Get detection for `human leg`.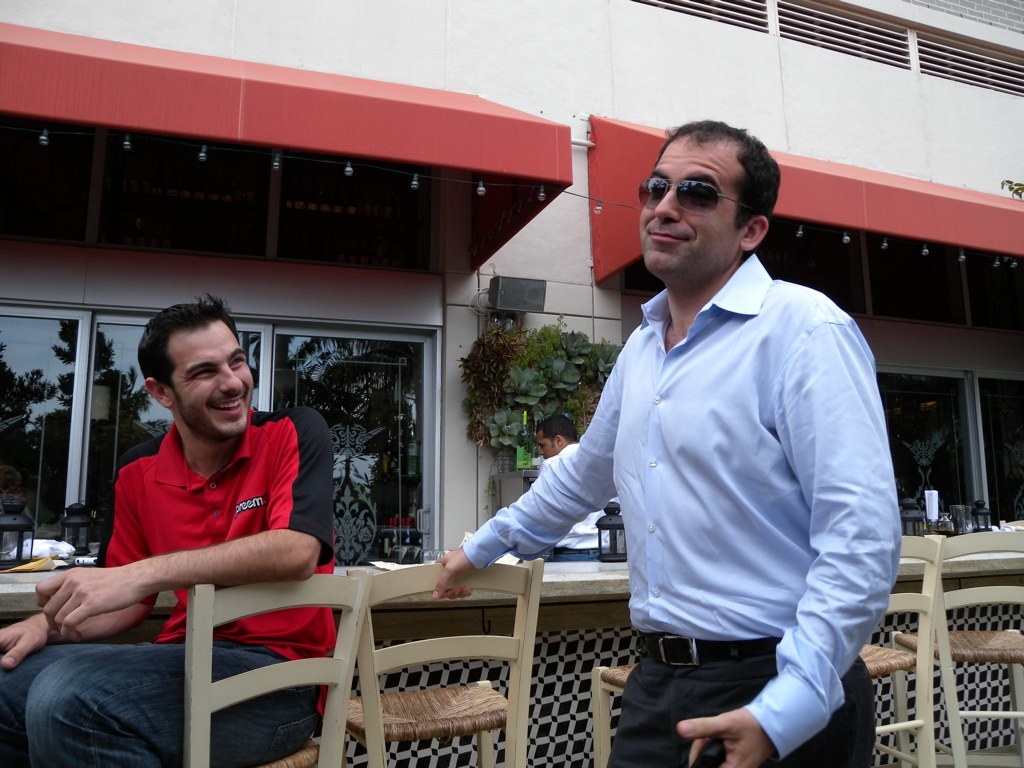
Detection: select_region(0, 642, 161, 767).
